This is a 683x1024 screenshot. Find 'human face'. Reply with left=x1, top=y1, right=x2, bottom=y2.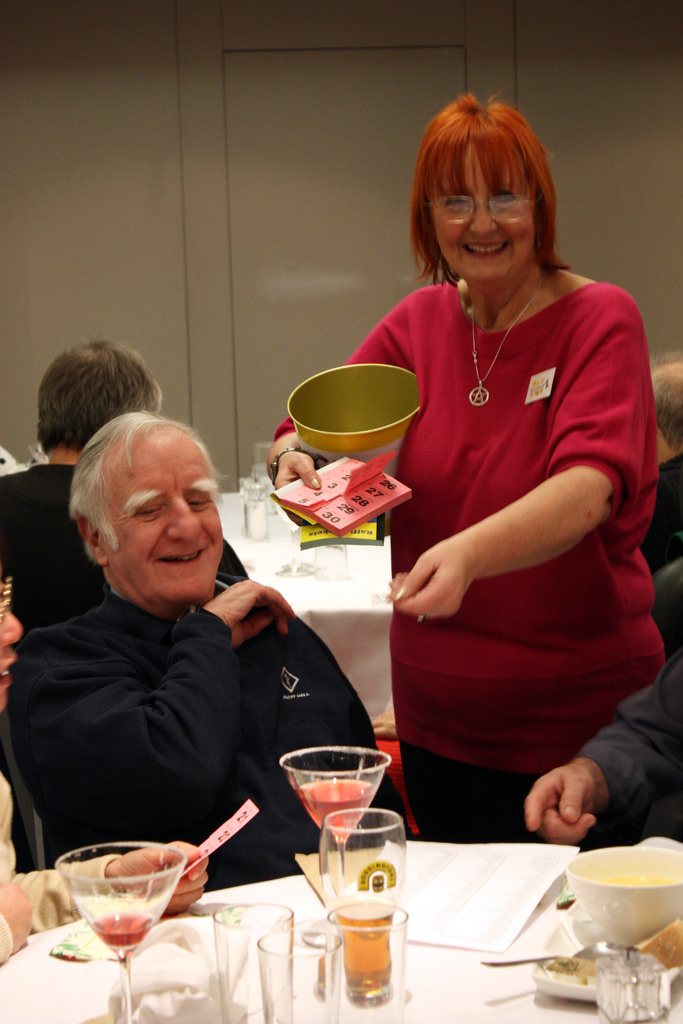
left=103, top=429, right=222, bottom=600.
